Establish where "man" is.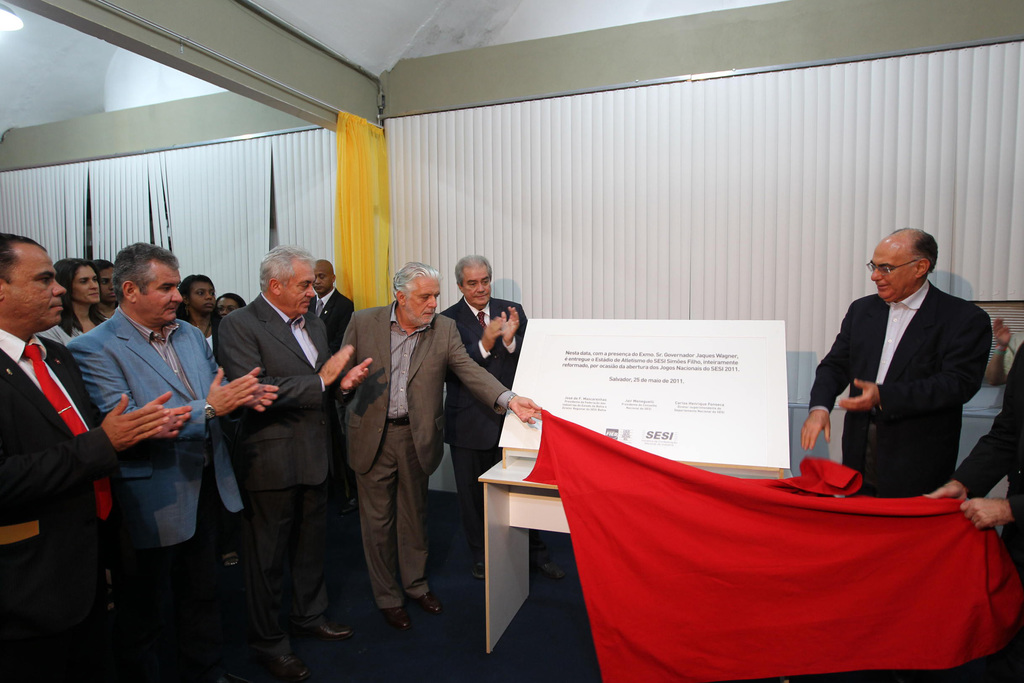
Established at box(337, 261, 548, 632).
